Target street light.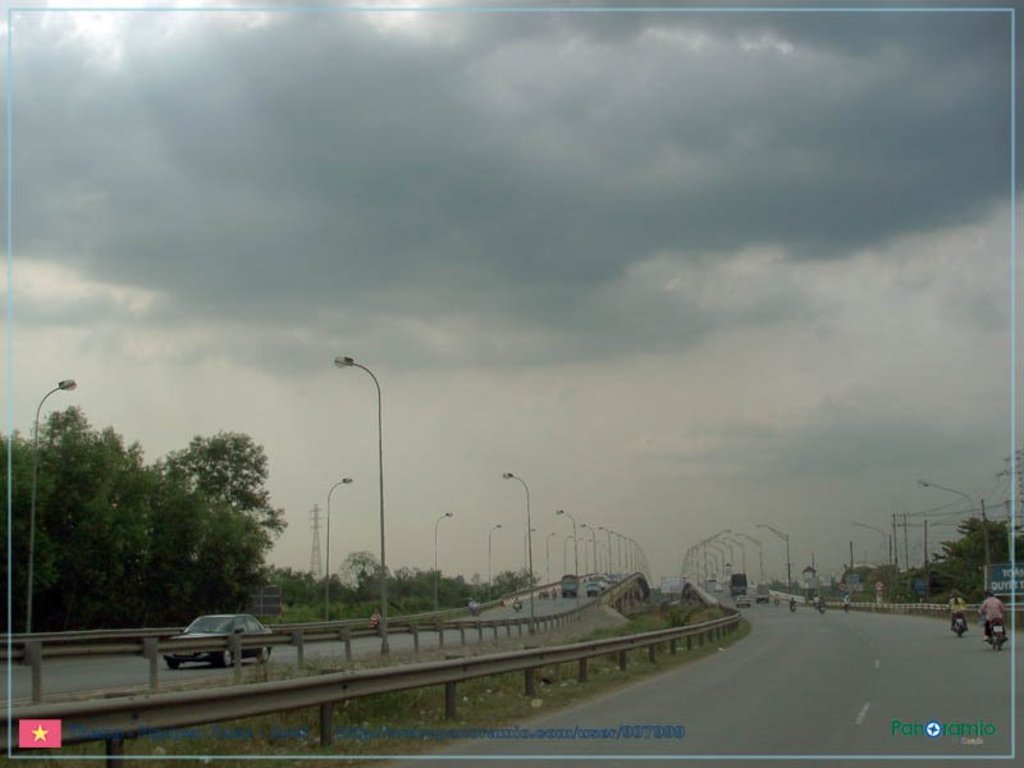
Target region: box(842, 520, 888, 545).
